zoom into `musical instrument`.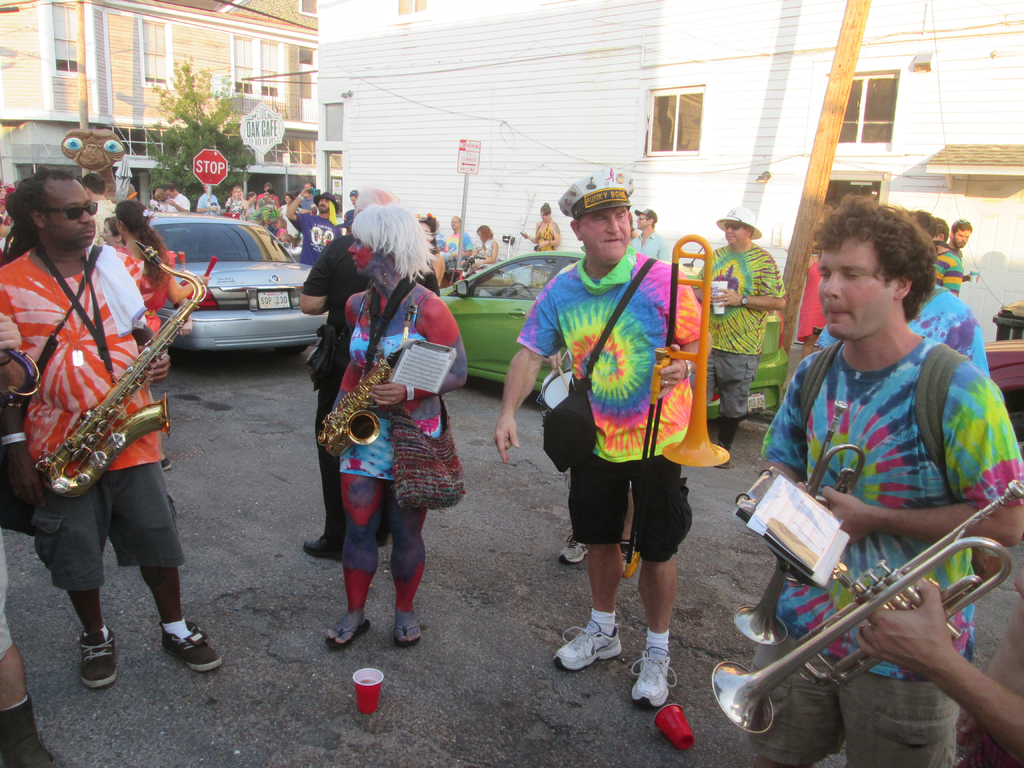
Zoom target: 706/474/1023/740.
